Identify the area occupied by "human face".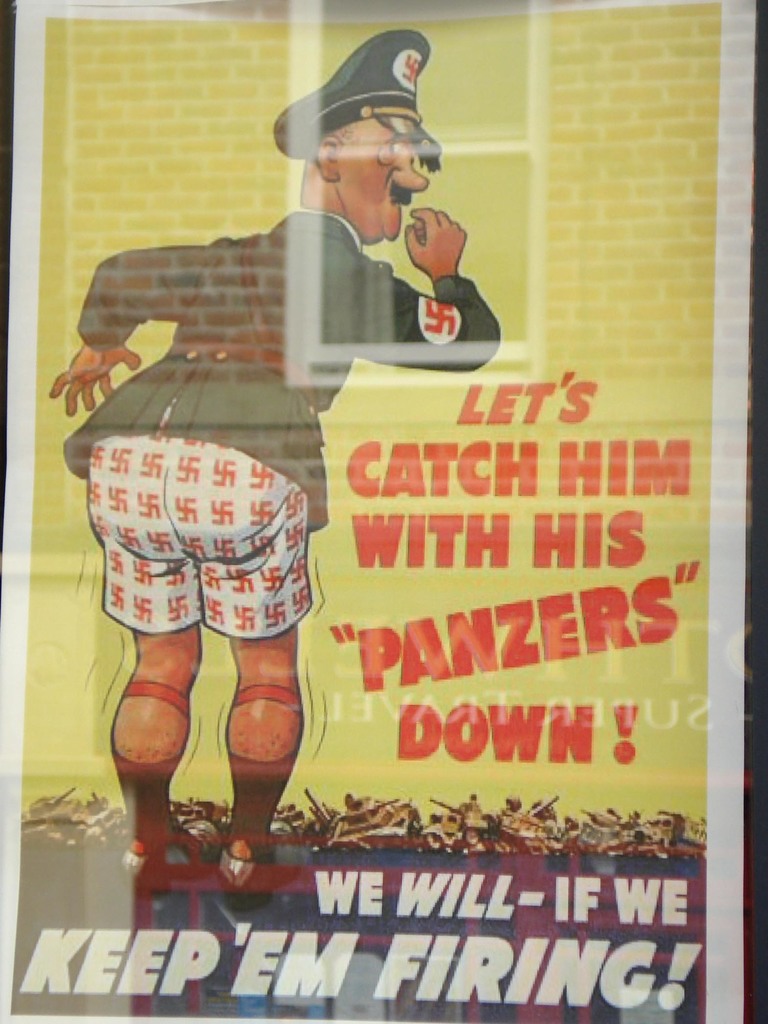
Area: 327:92:432:244.
